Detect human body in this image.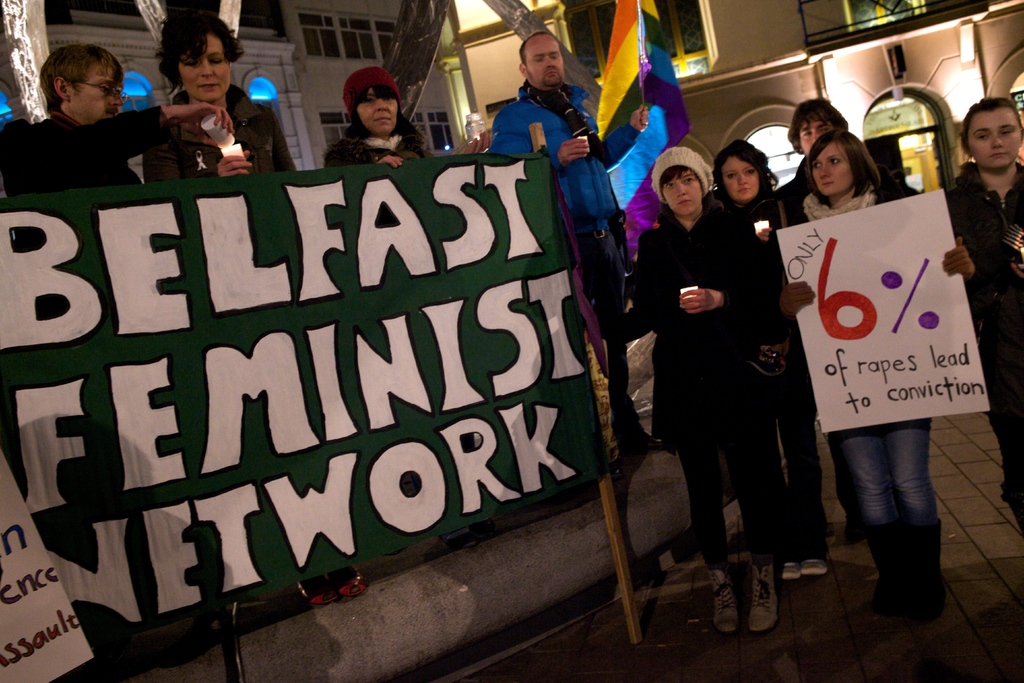
Detection: x1=948 y1=98 x2=1023 y2=532.
